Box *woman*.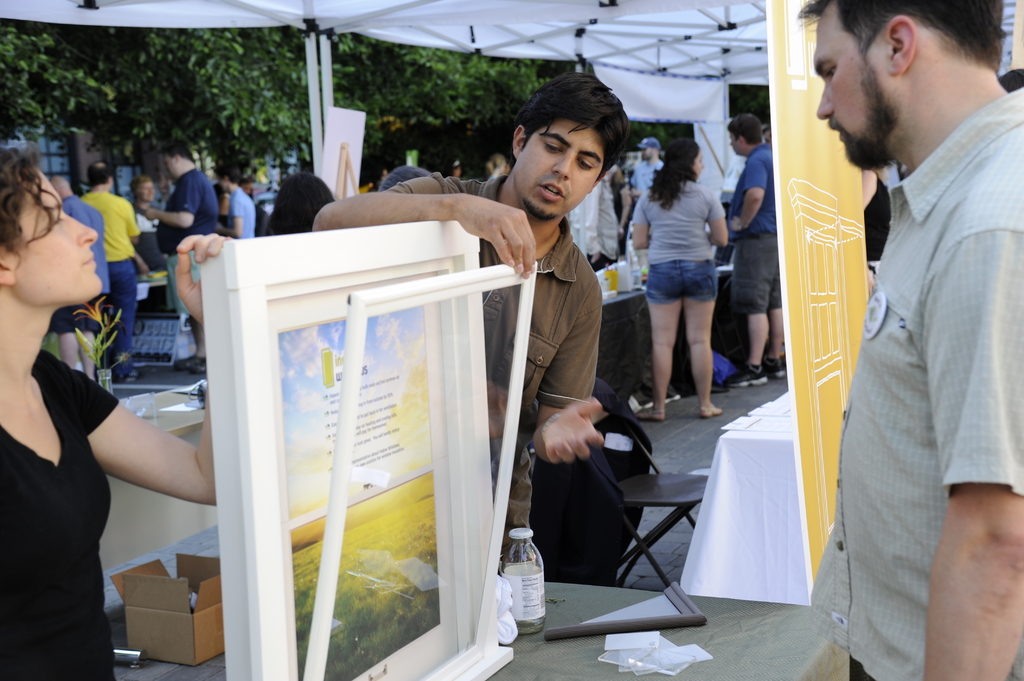
bbox=[631, 129, 749, 426].
